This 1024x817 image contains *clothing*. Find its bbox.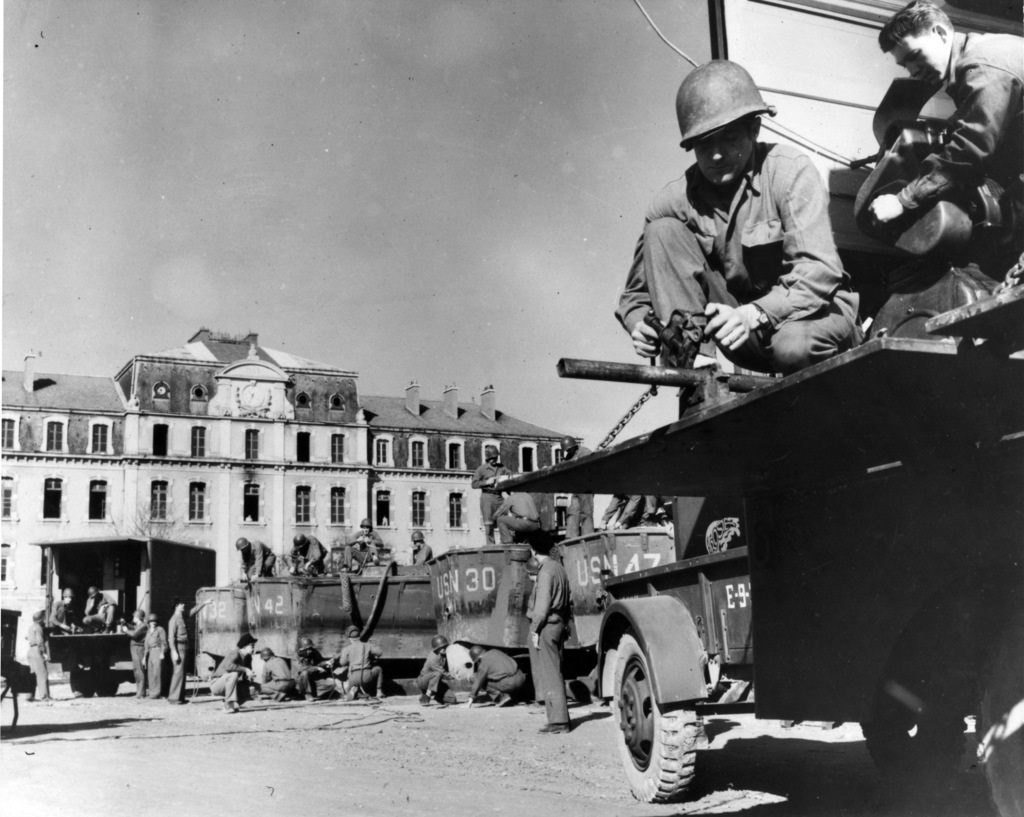
left=521, top=559, right=570, bottom=723.
